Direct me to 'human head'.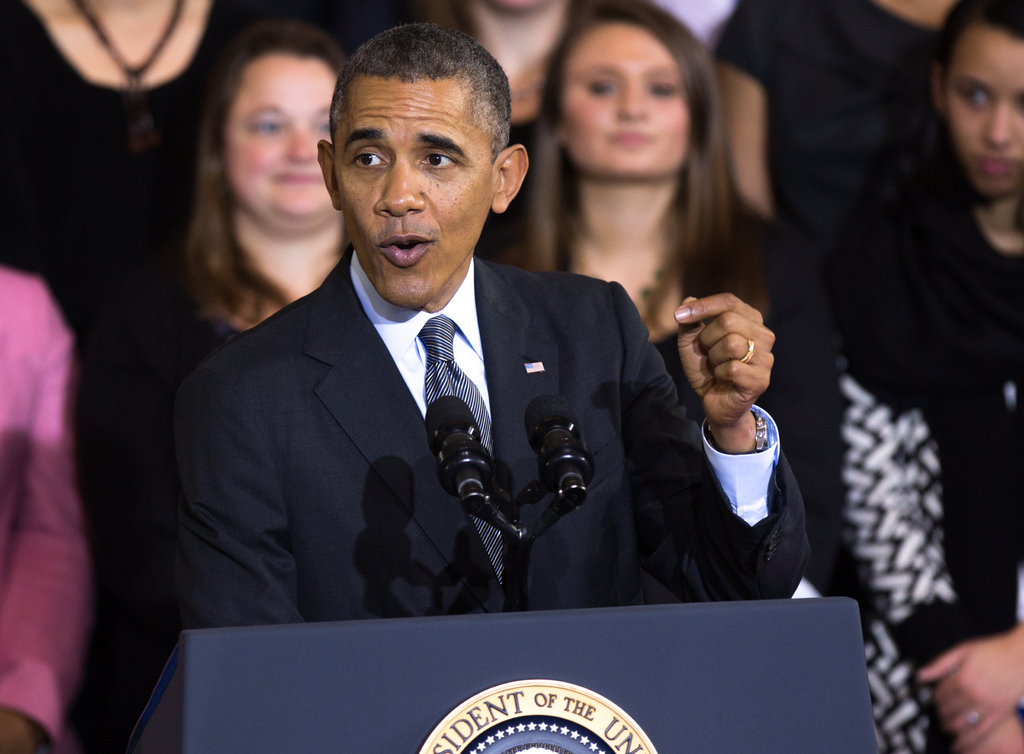
Direction: 929,0,1023,200.
